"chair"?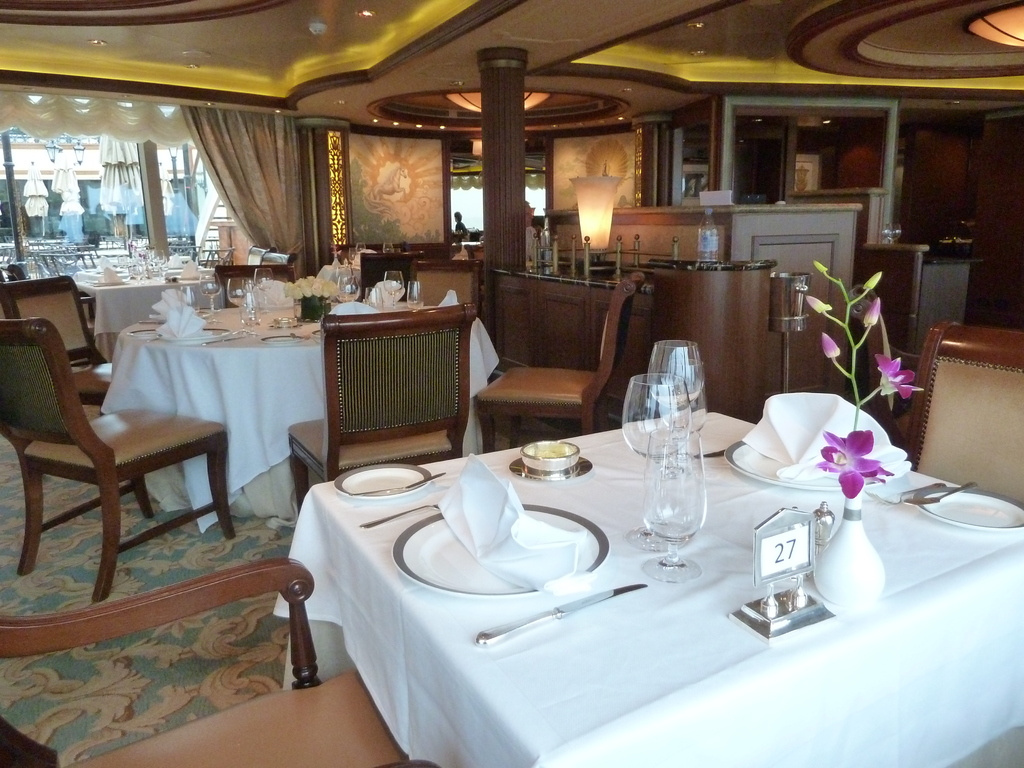
[0, 265, 98, 335]
